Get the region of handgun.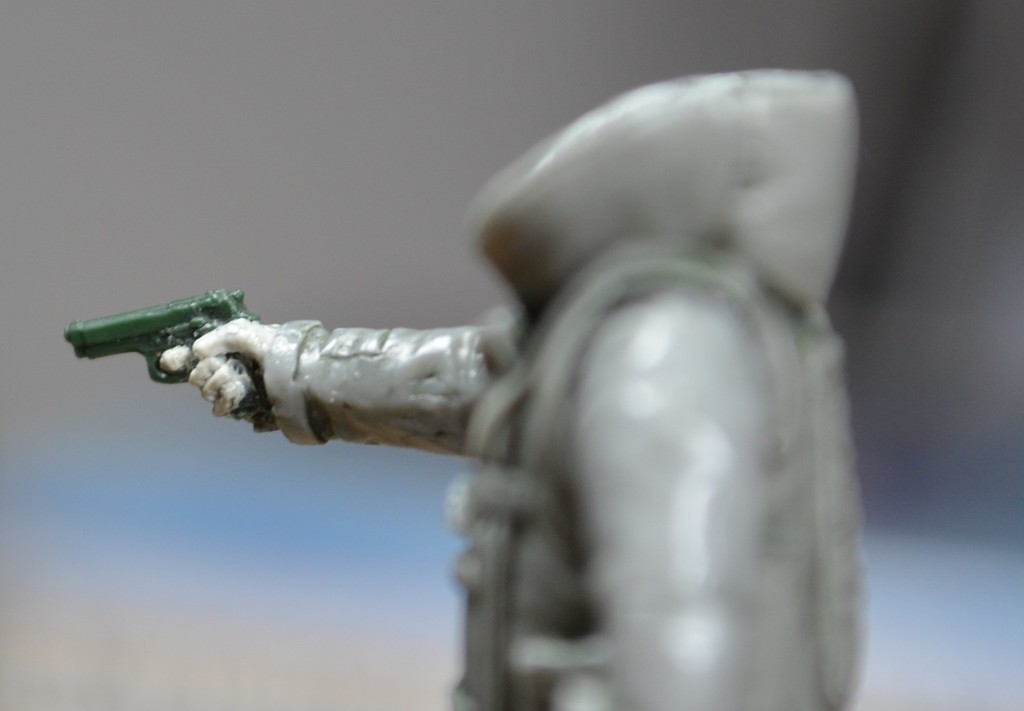
bbox(63, 287, 260, 420).
